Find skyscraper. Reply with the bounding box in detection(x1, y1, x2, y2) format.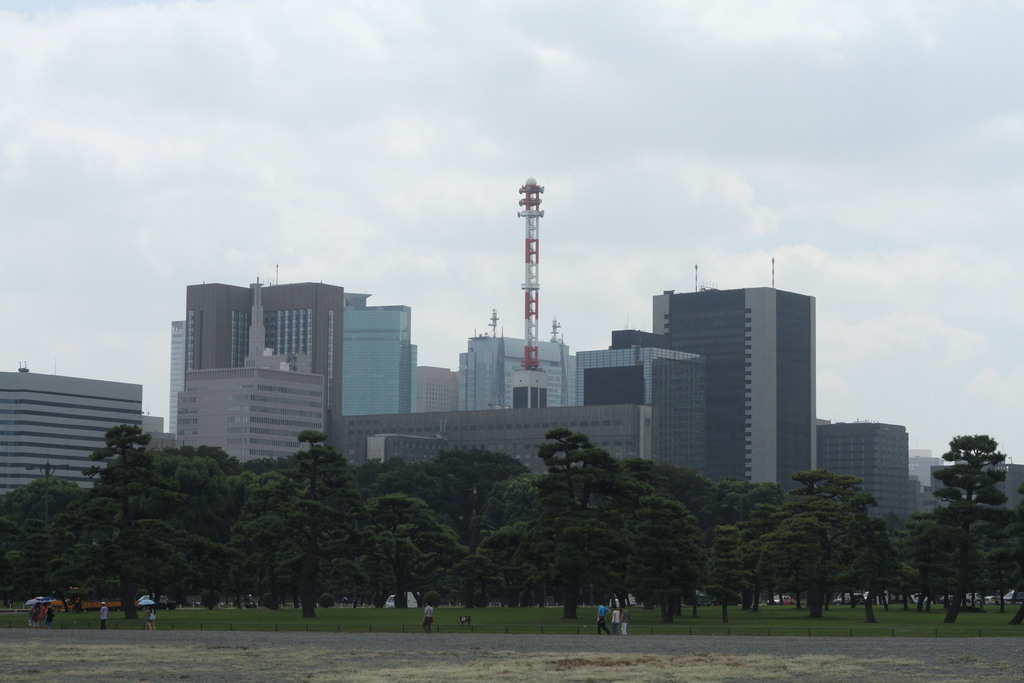
detection(577, 346, 710, 488).
